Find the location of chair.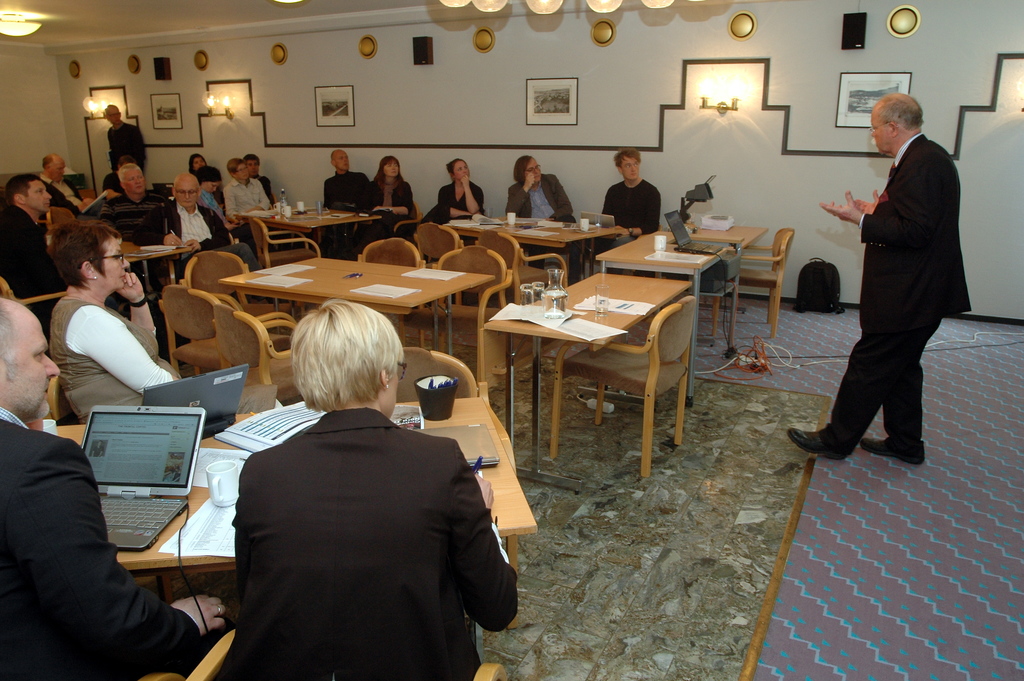
Location: select_region(139, 669, 178, 680).
